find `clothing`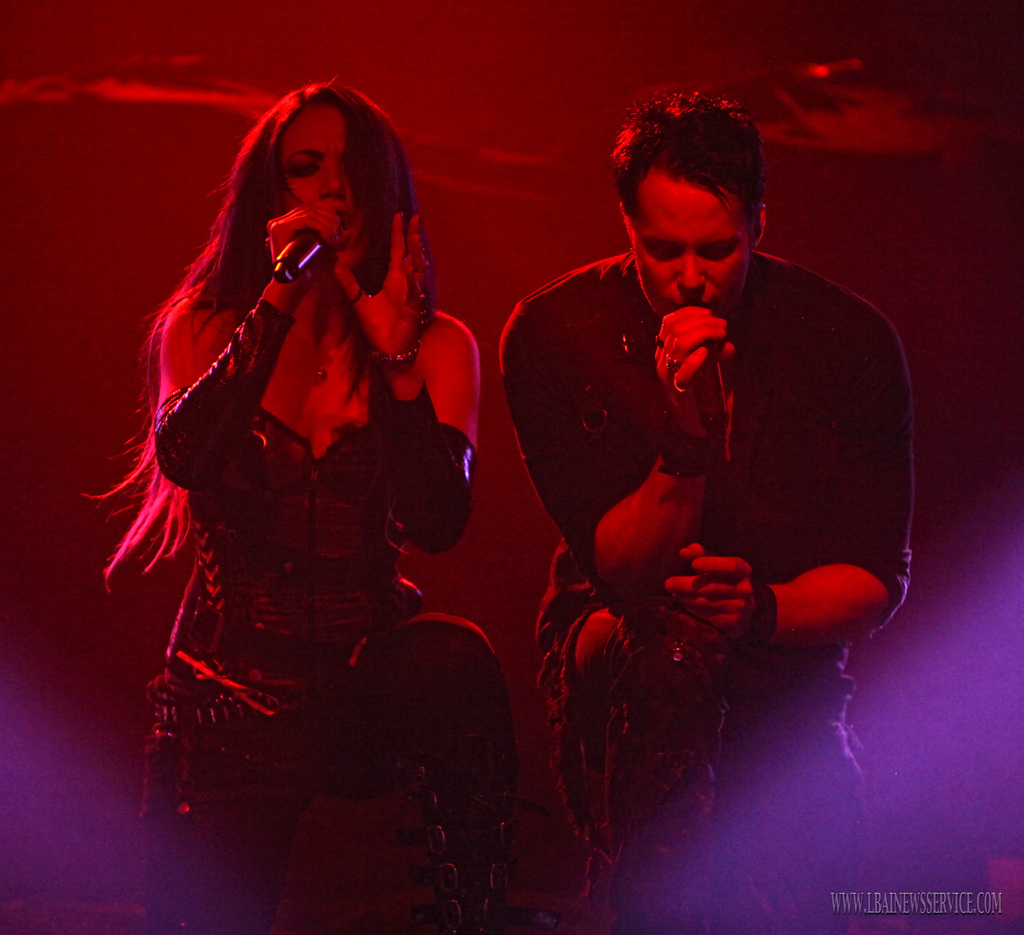
box=[495, 255, 912, 934]
